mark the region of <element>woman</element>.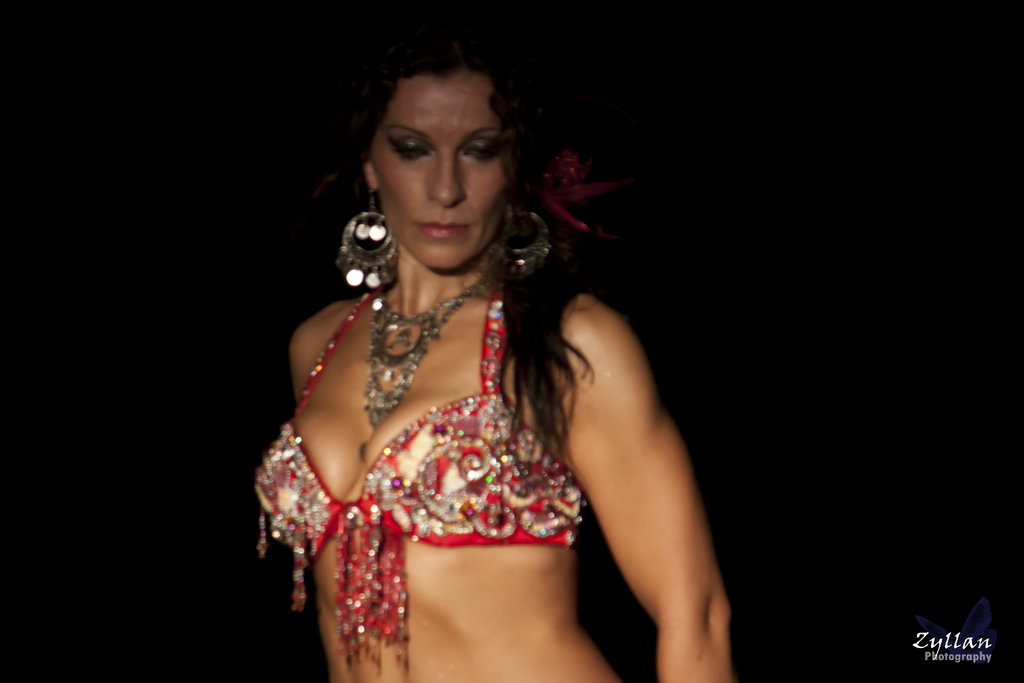
Region: Rect(244, 1, 703, 682).
